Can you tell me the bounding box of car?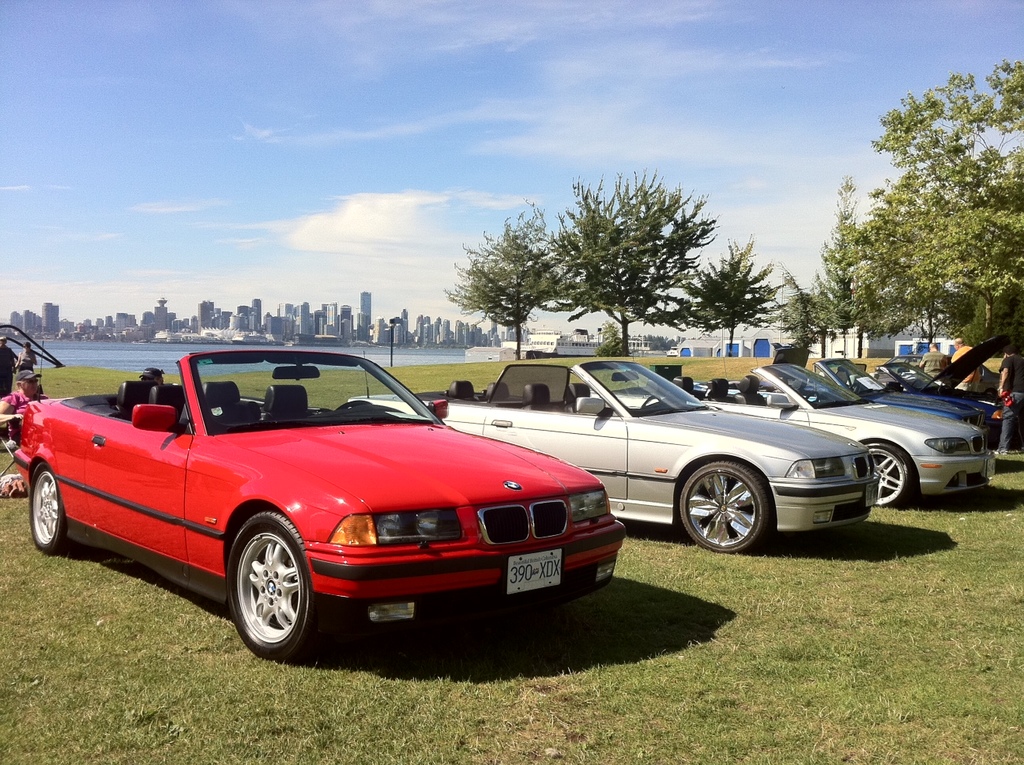
bbox(590, 364, 988, 507).
